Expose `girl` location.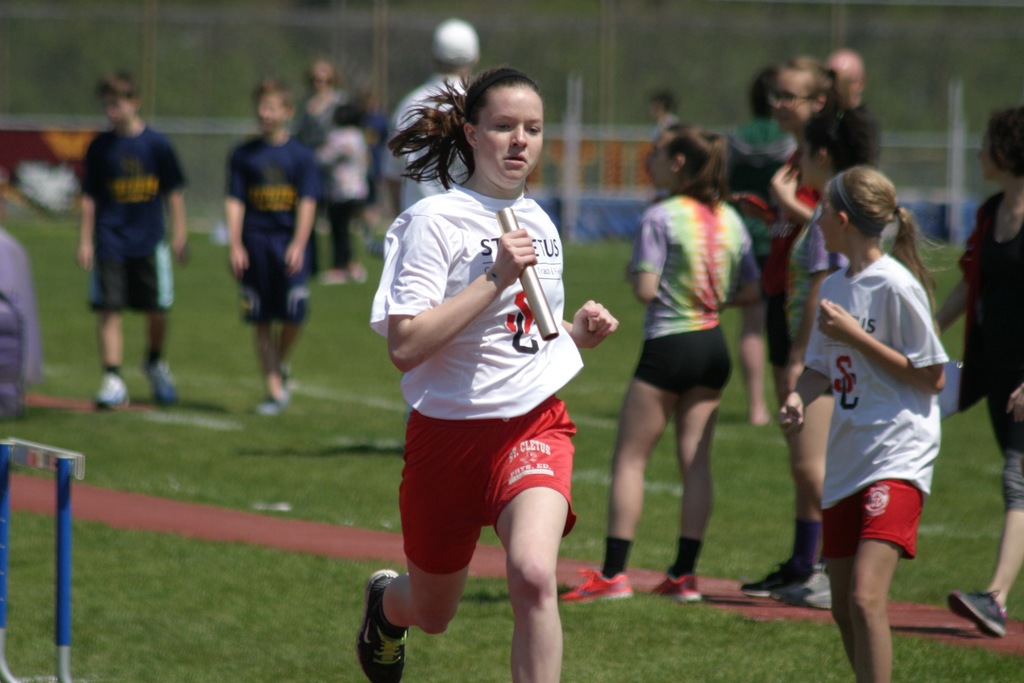
Exposed at 746:56:827:607.
